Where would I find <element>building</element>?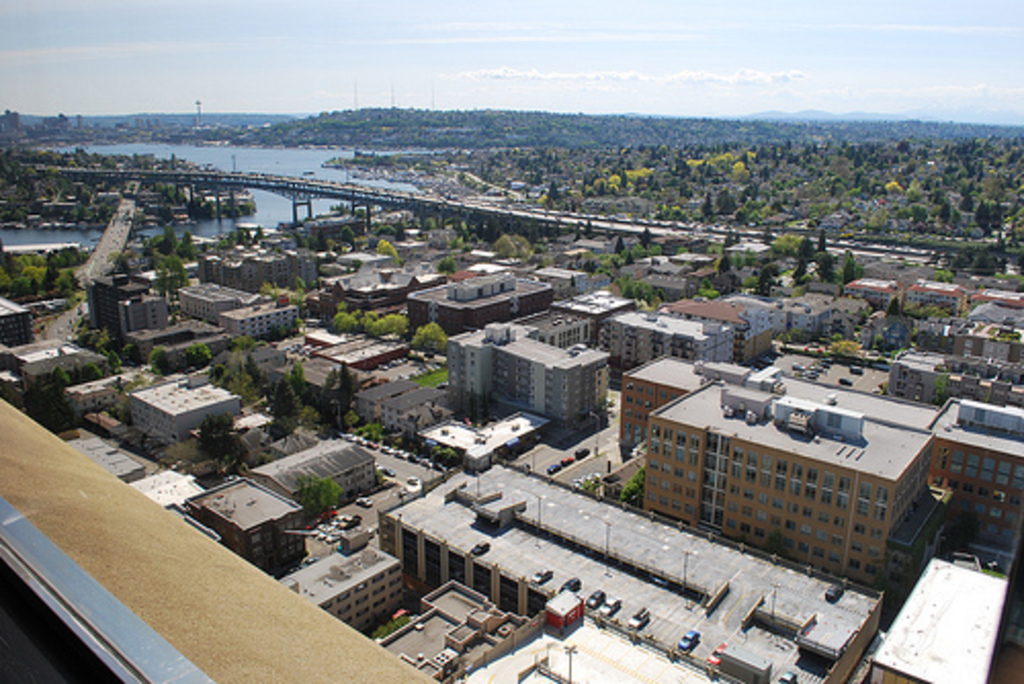
At bbox(131, 371, 242, 438).
